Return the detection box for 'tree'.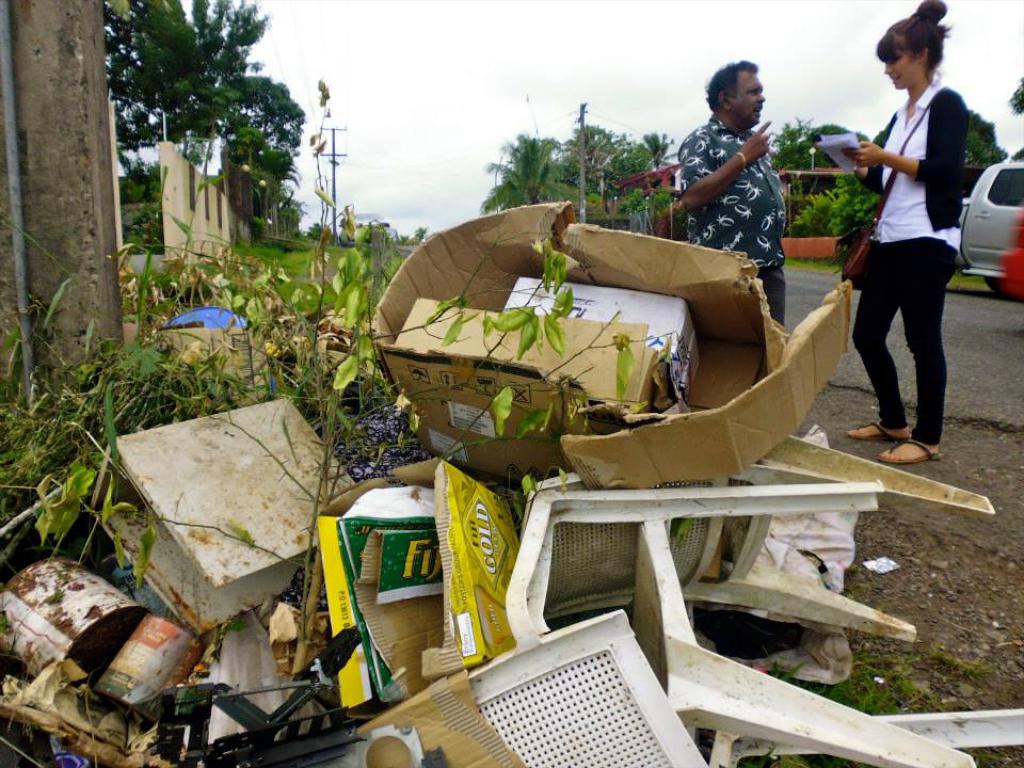
pyautogui.locateOnScreen(550, 93, 619, 215).
